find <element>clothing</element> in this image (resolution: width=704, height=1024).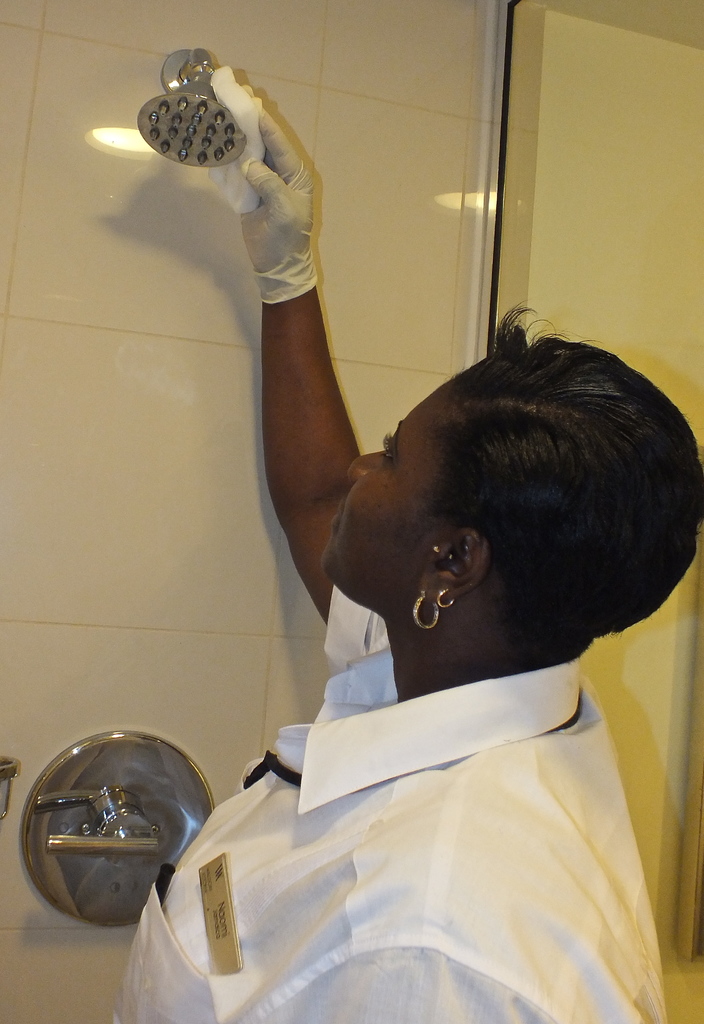
locate(113, 620, 700, 996).
